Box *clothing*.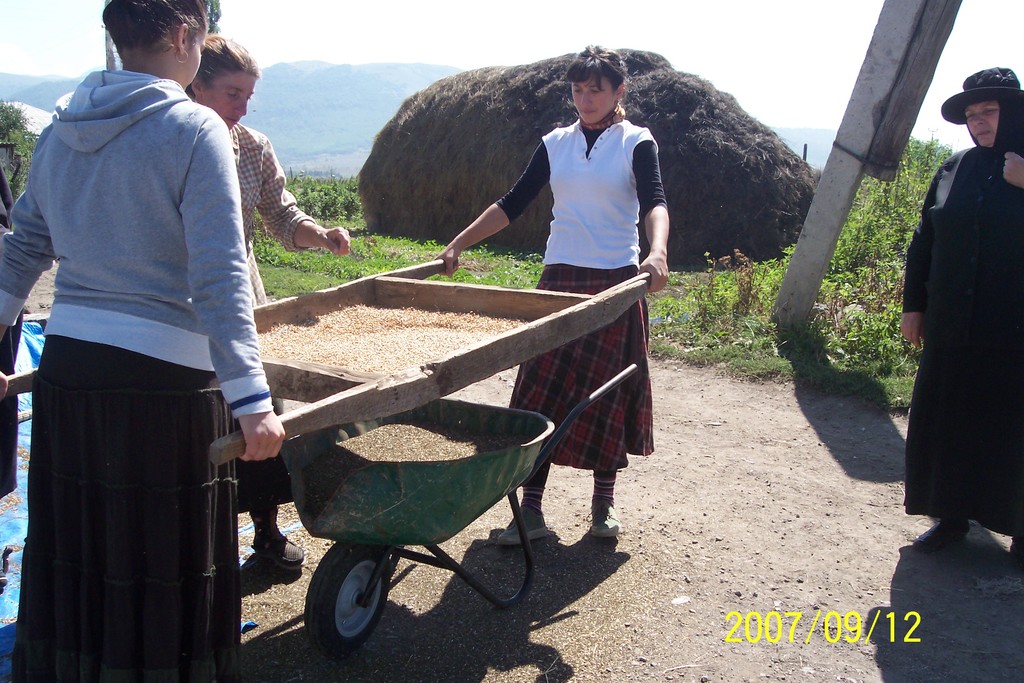
(x1=230, y1=118, x2=315, y2=509).
